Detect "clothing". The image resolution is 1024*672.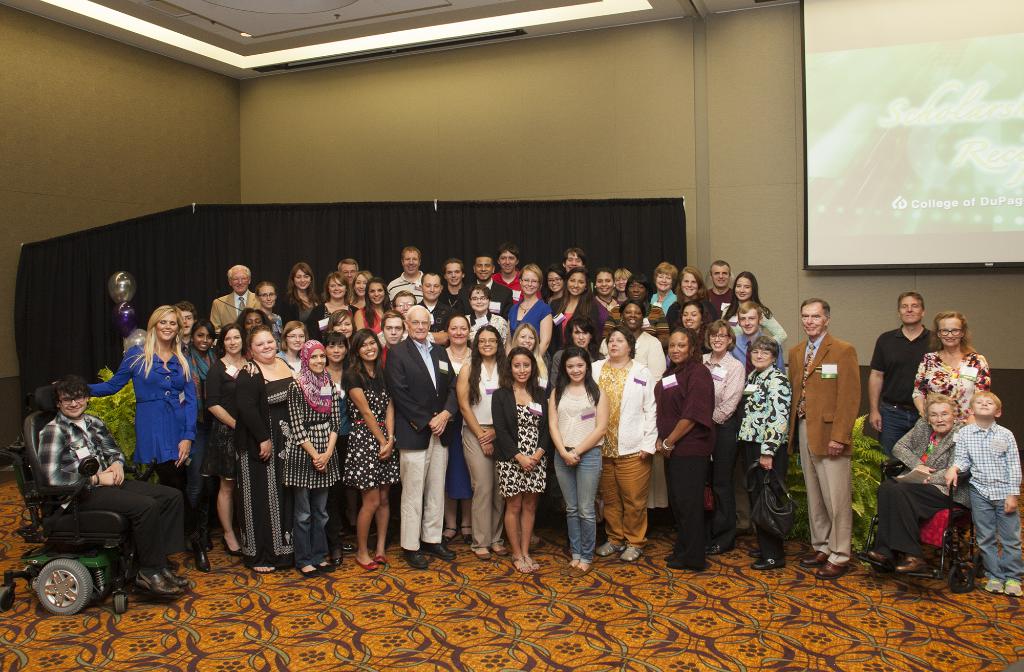
[x1=351, y1=298, x2=390, y2=340].
